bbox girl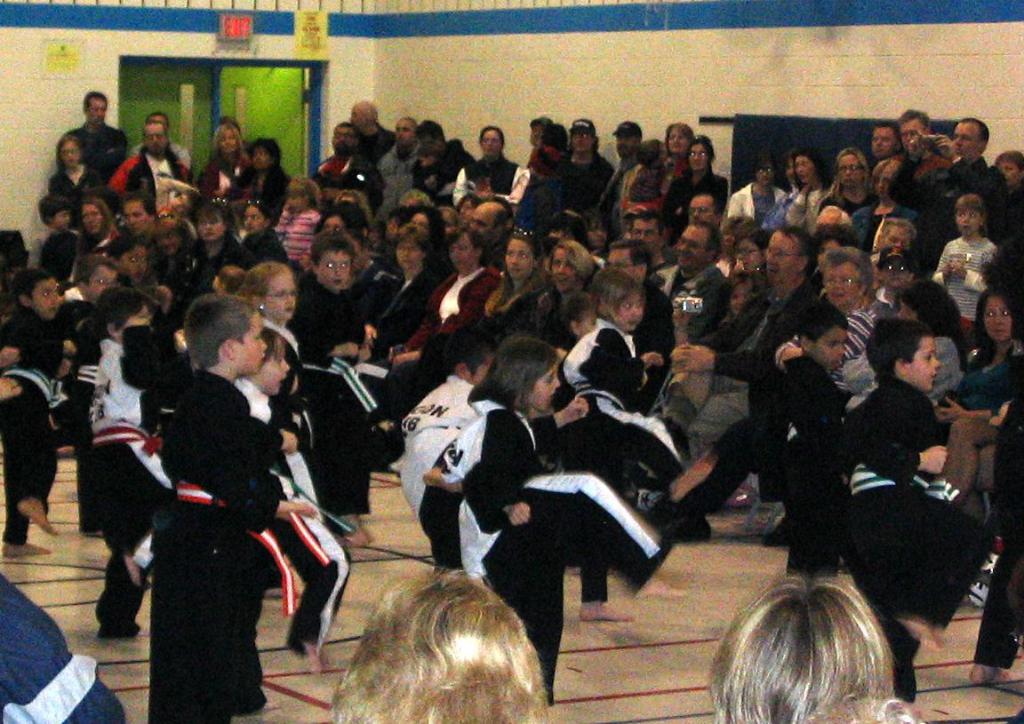
BBox(860, 156, 913, 227)
